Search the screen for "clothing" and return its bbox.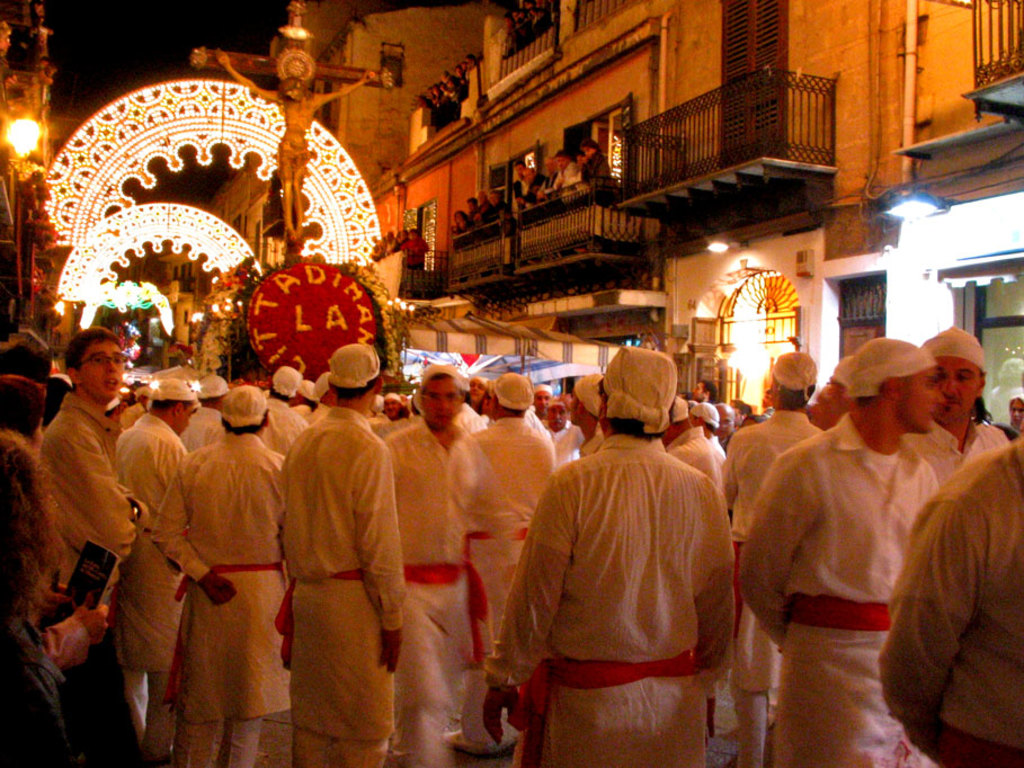
Found: <bbox>36, 392, 145, 767</bbox>.
